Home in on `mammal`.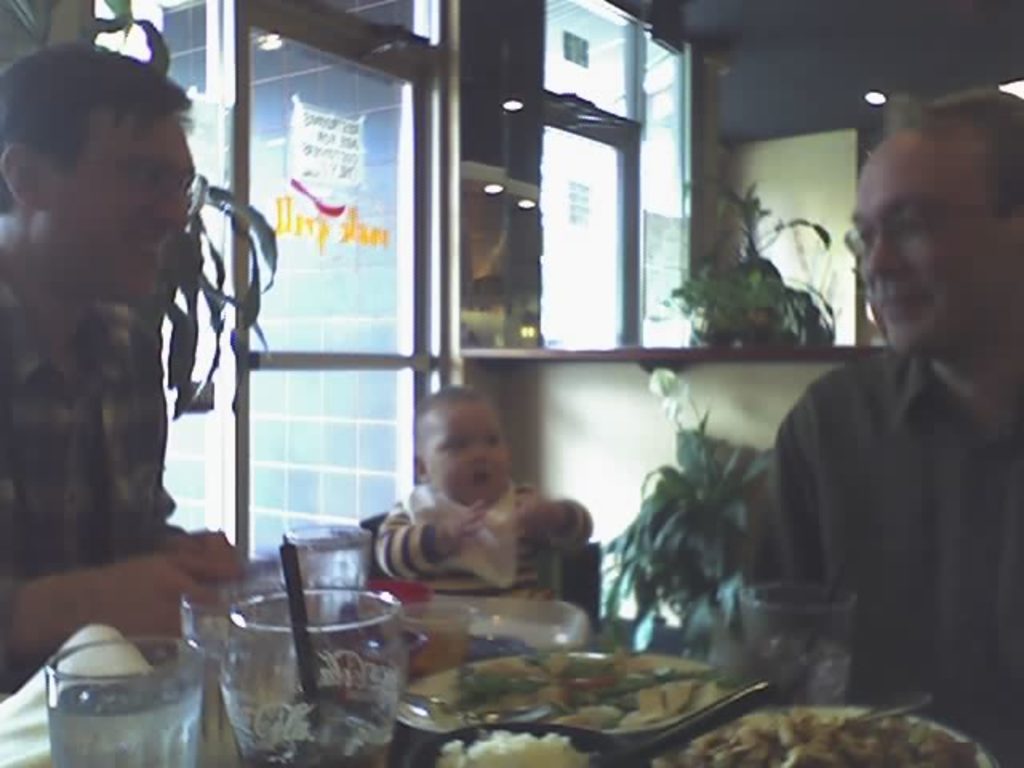
Homed in at {"x1": 381, "y1": 381, "x2": 598, "y2": 600}.
